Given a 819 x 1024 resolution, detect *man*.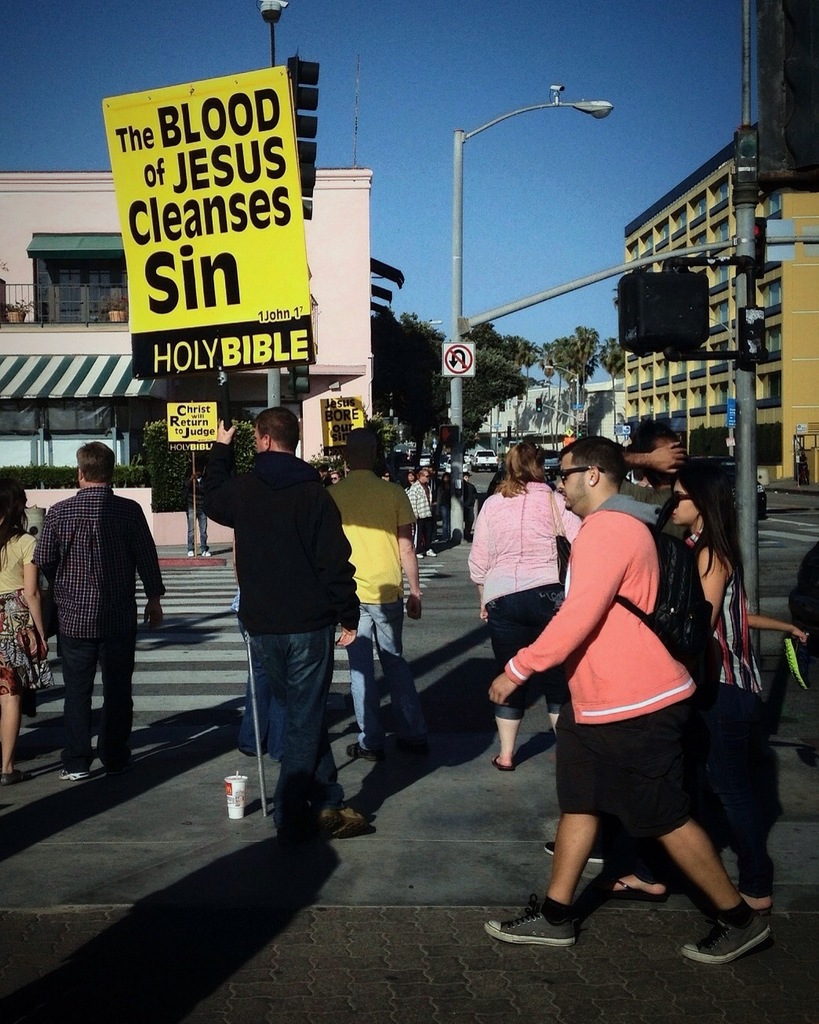
{"x1": 201, "y1": 413, "x2": 363, "y2": 842}.
